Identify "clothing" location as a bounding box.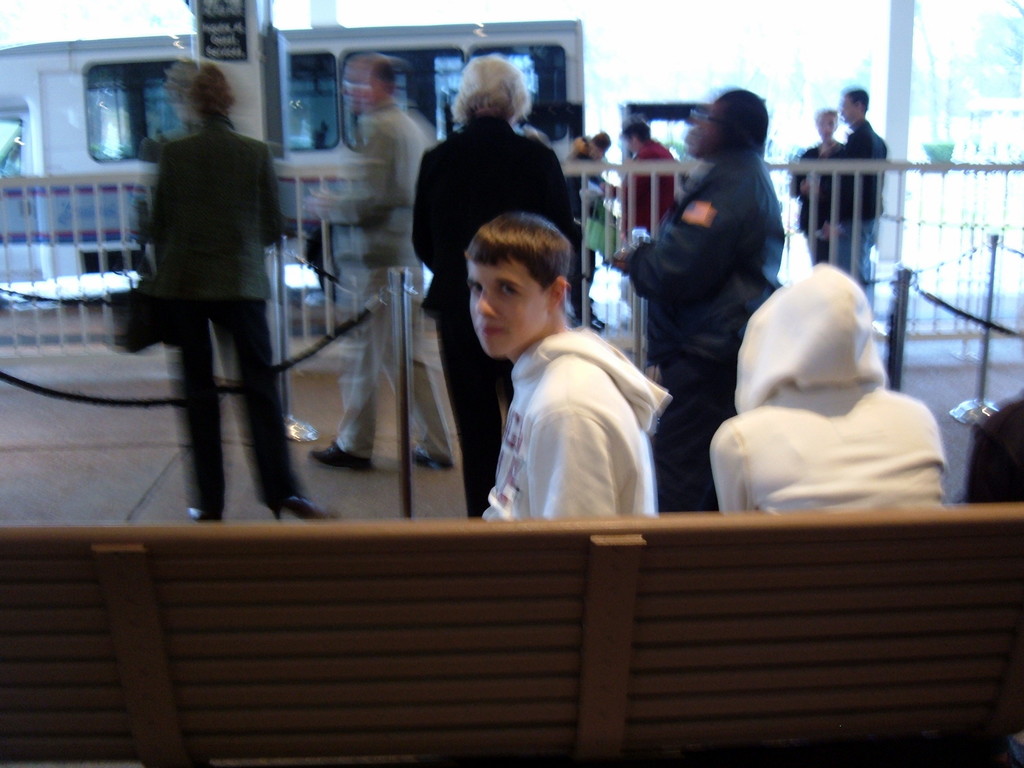
415,118,573,522.
